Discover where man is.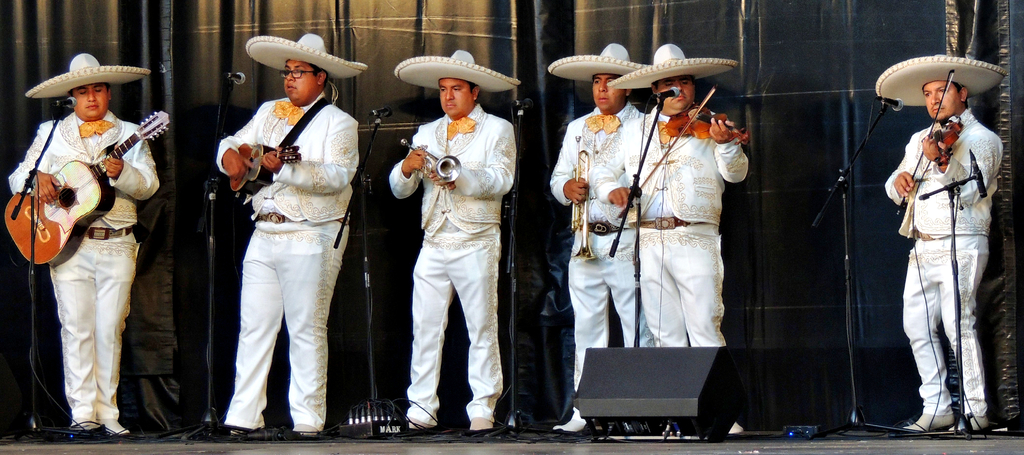
Discovered at x1=886 y1=58 x2=1007 y2=434.
